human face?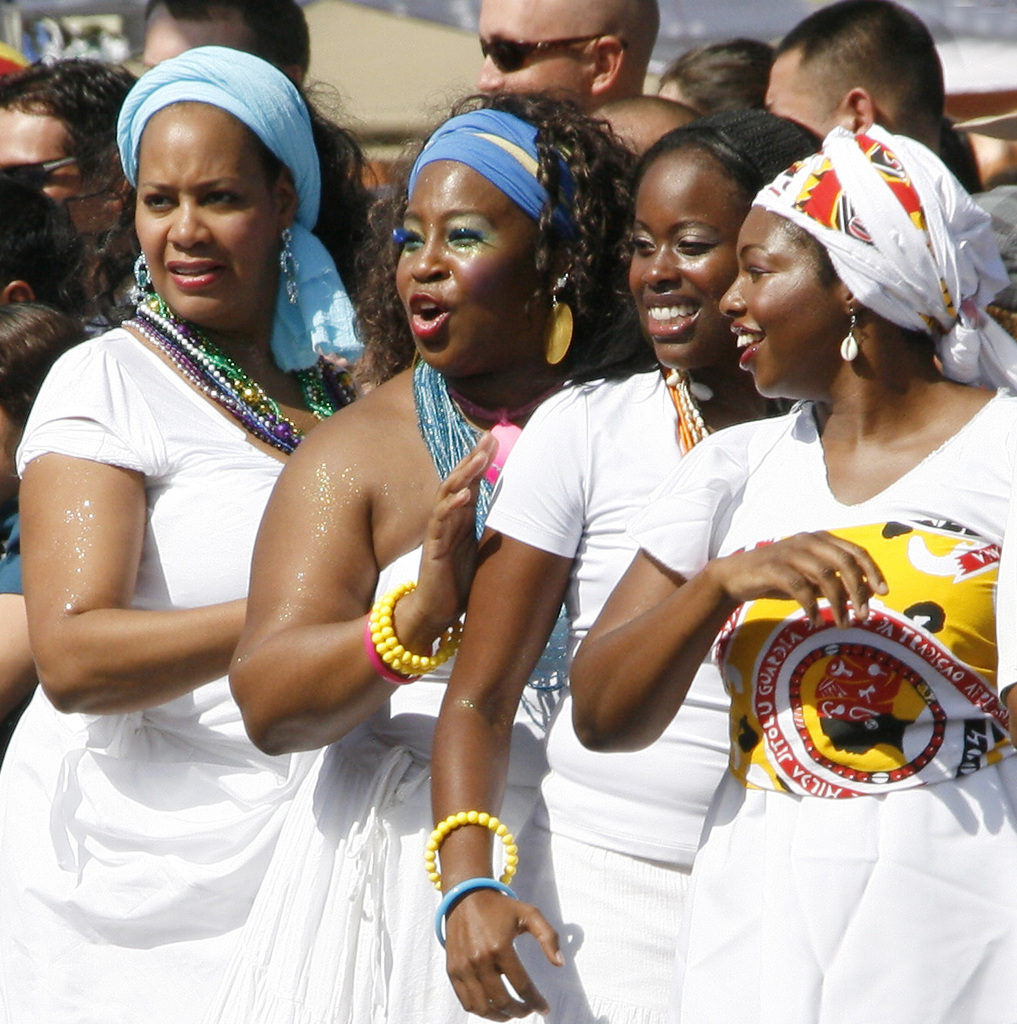
x1=0 y1=101 x2=106 y2=254
